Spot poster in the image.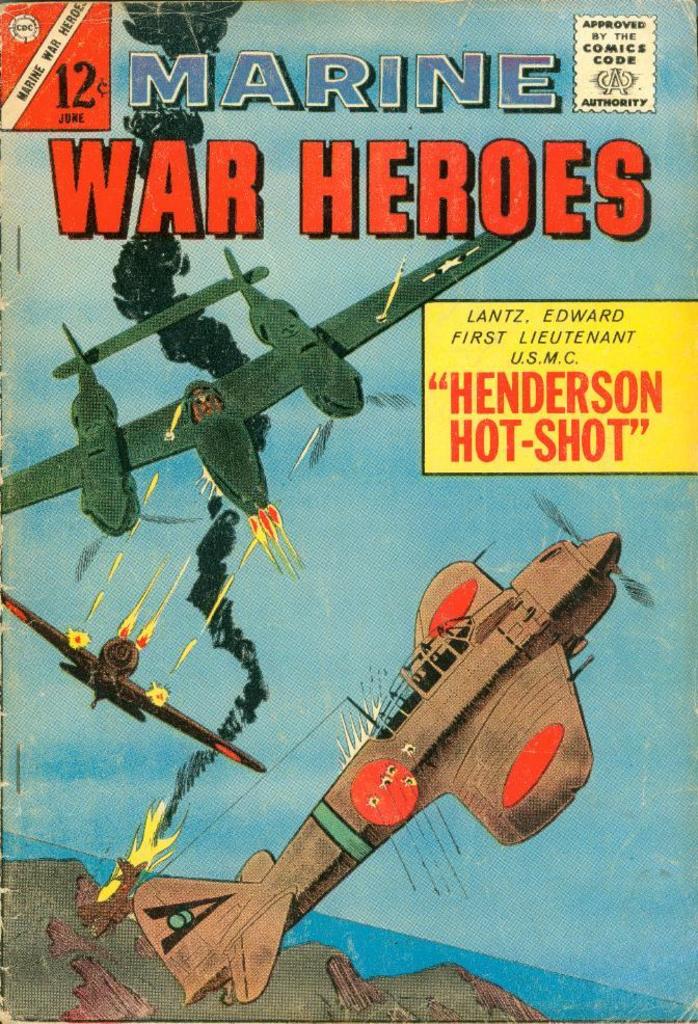
poster found at 0, 0, 697, 1023.
